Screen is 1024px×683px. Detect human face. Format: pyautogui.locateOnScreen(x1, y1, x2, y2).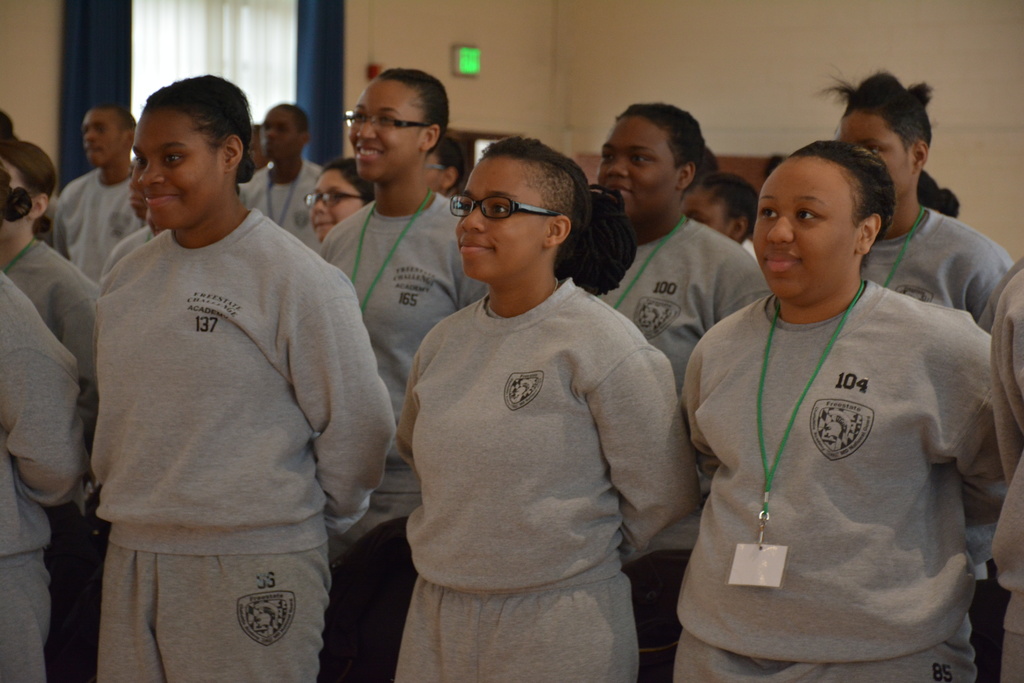
pyautogui.locateOnScreen(129, 159, 146, 218).
